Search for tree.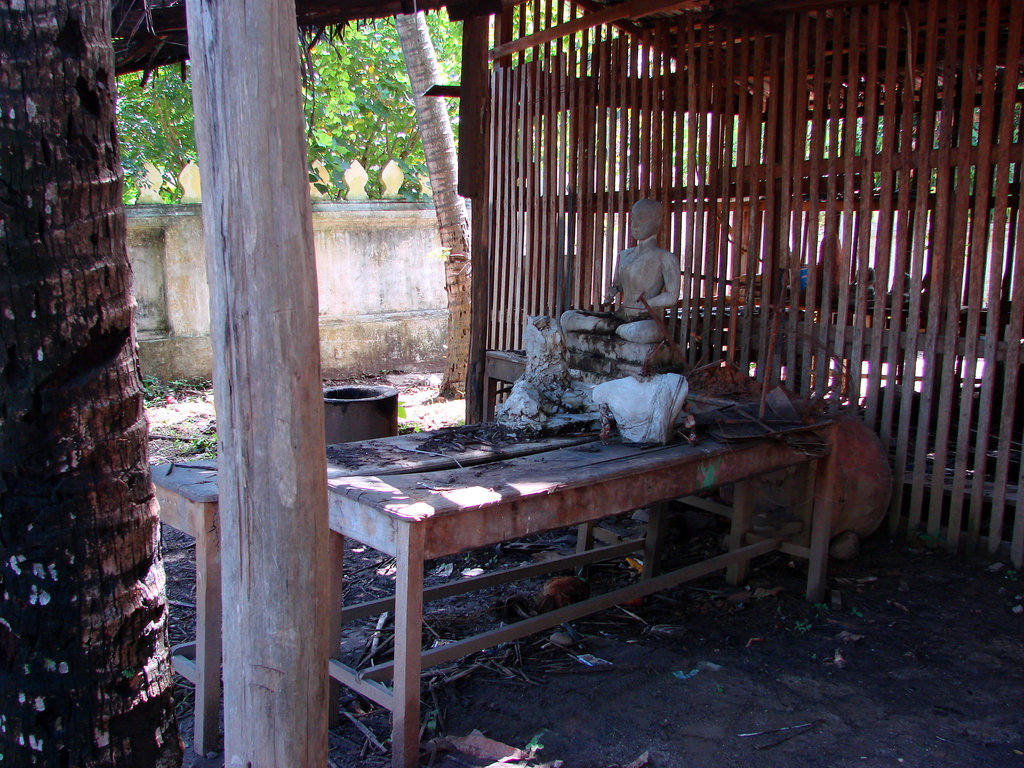
Found at bbox=(113, 64, 204, 199).
